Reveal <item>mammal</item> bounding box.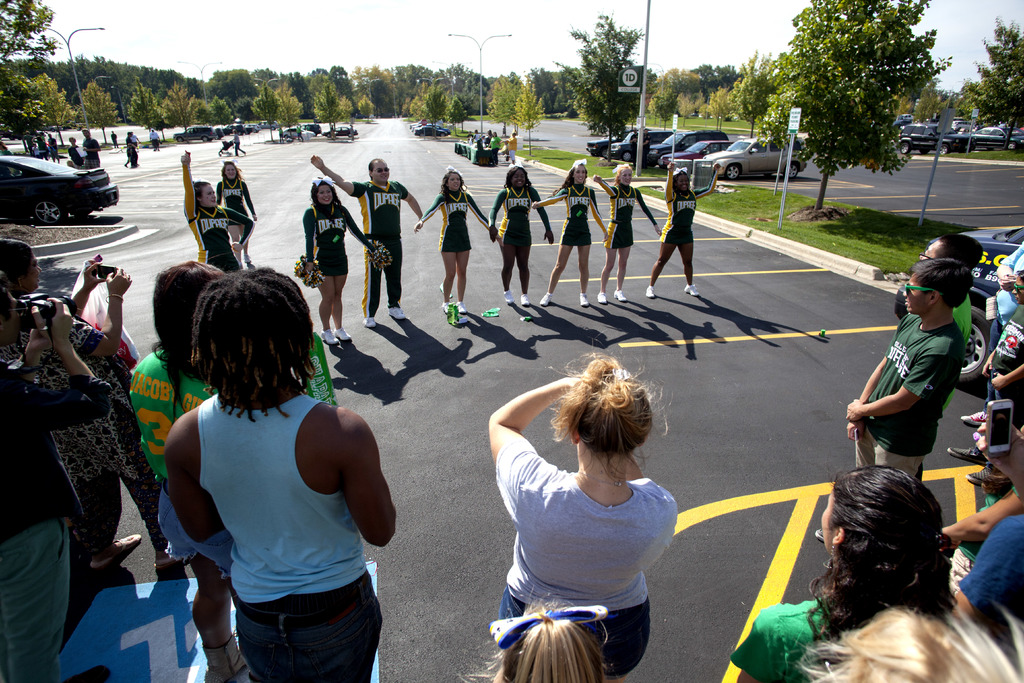
Revealed: region(0, 289, 115, 682).
